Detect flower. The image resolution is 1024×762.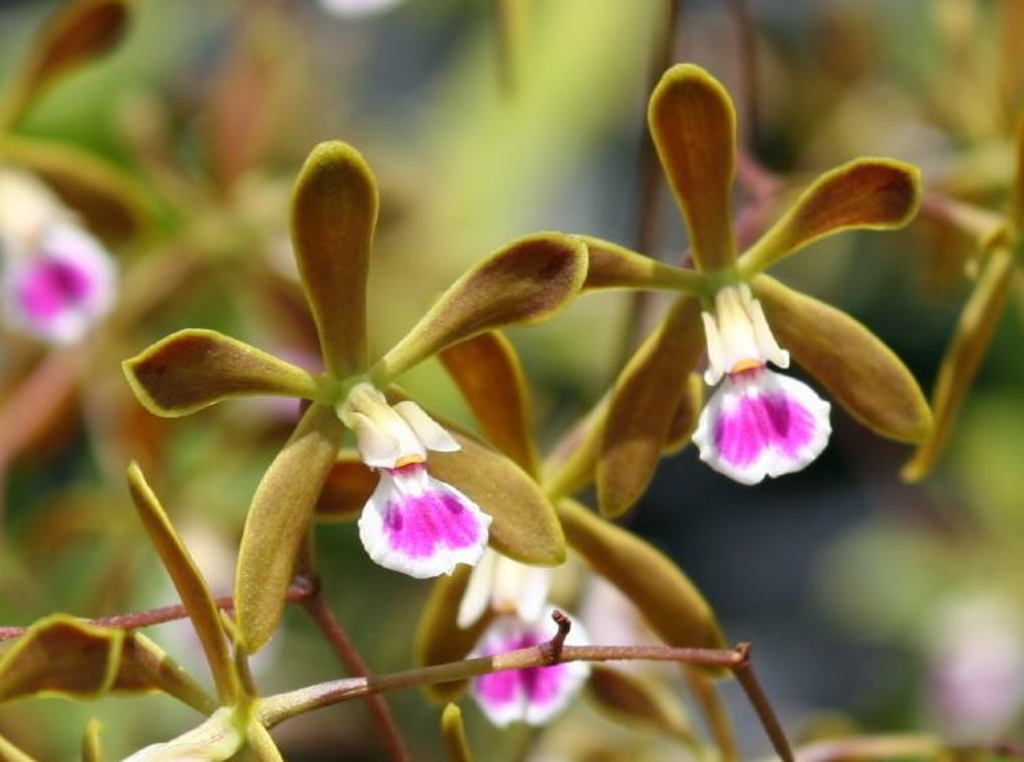
left=0, top=462, right=290, bottom=761.
